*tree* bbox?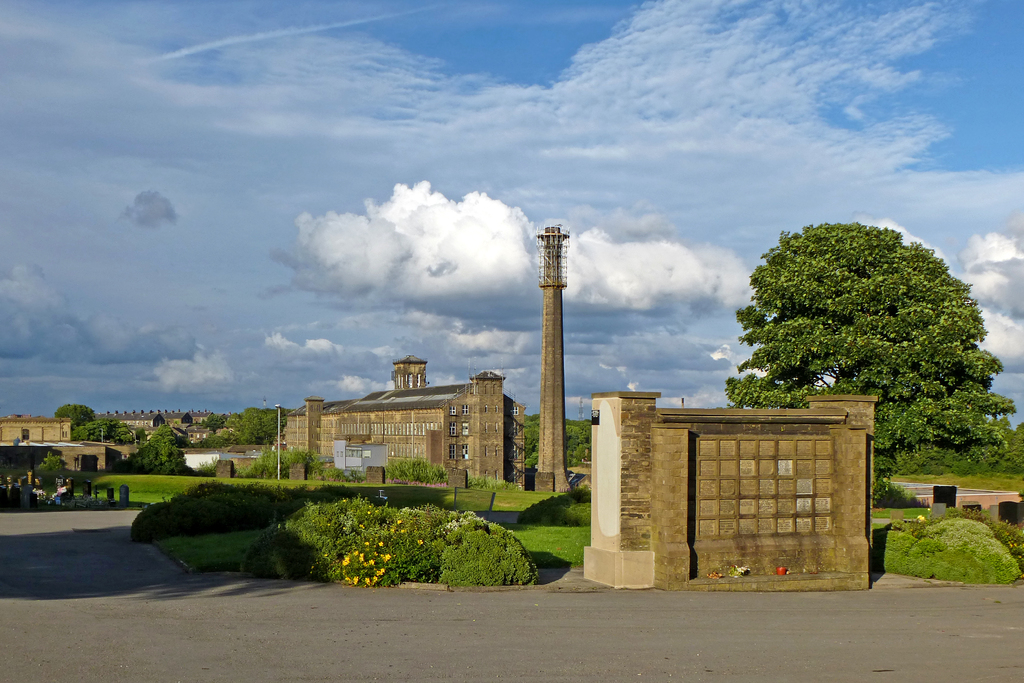
32:452:67:483
